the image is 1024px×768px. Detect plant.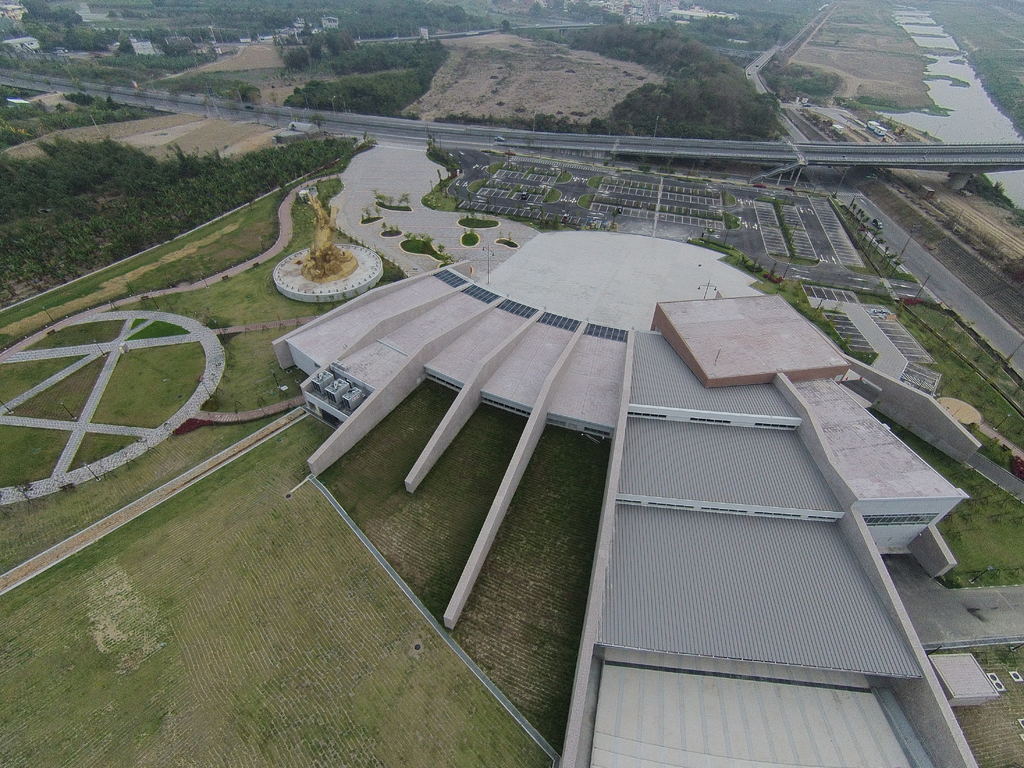
Detection: (left=460, top=216, right=496, bottom=227).
